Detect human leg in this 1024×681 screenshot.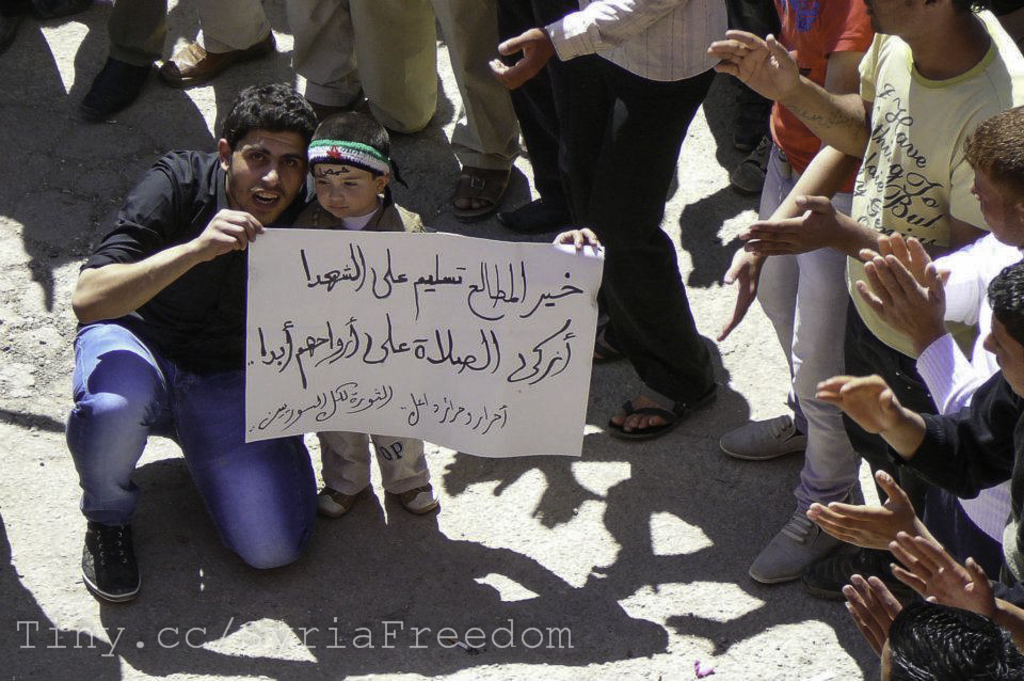
Detection: [590,54,733,458].
